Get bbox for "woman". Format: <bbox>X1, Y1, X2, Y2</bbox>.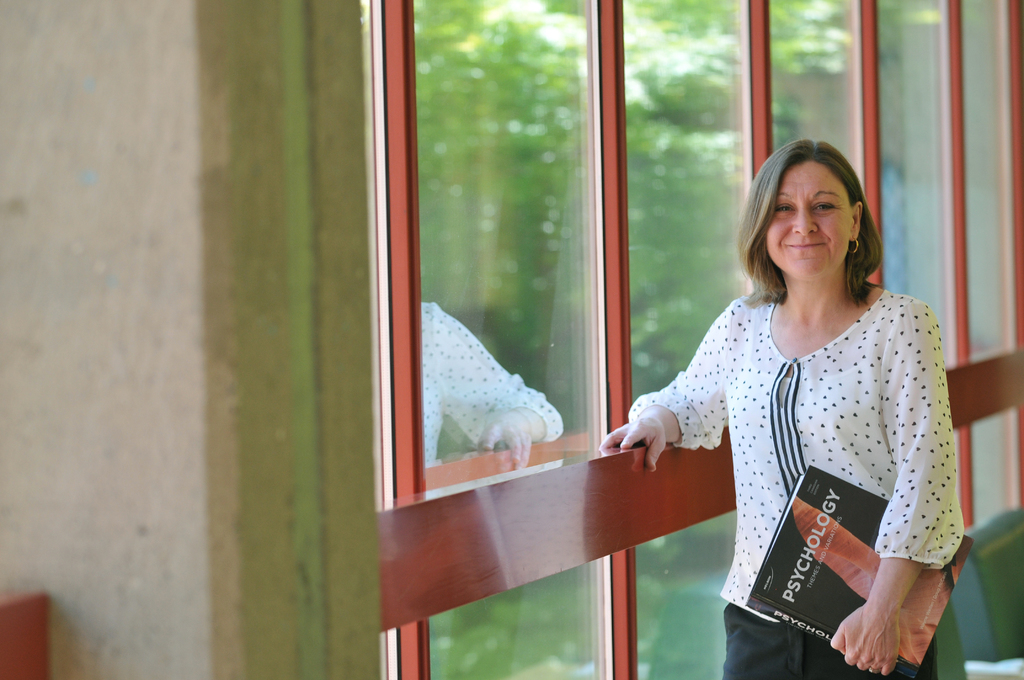
<bbox>598, 136, 966, 679</bbox>.
